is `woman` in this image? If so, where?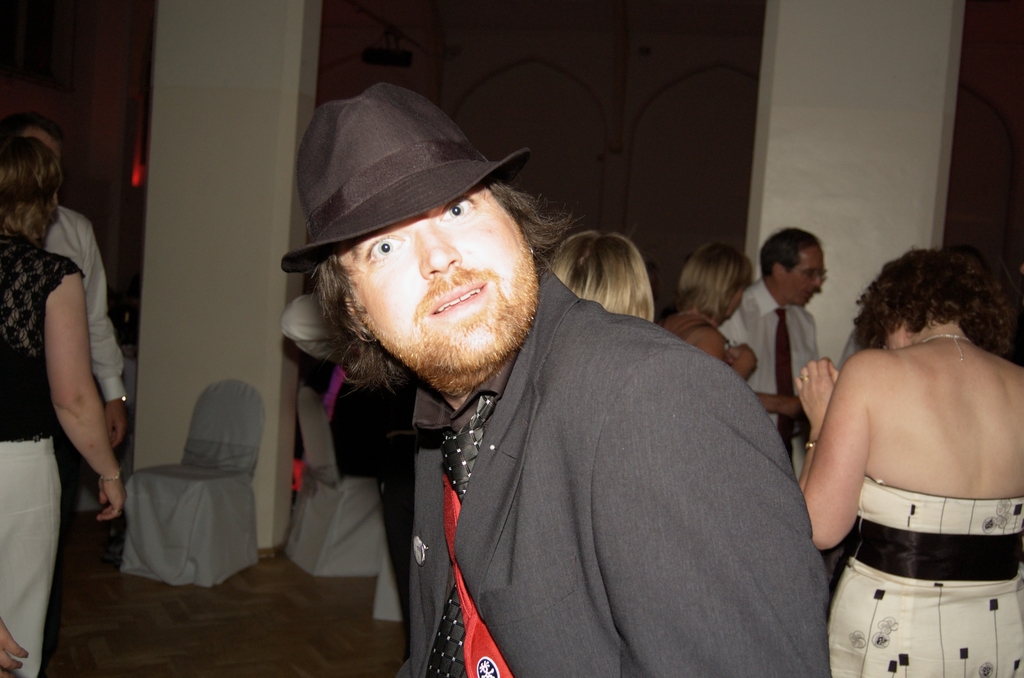
Yes, at bbox(554, 228, 664, 323).
